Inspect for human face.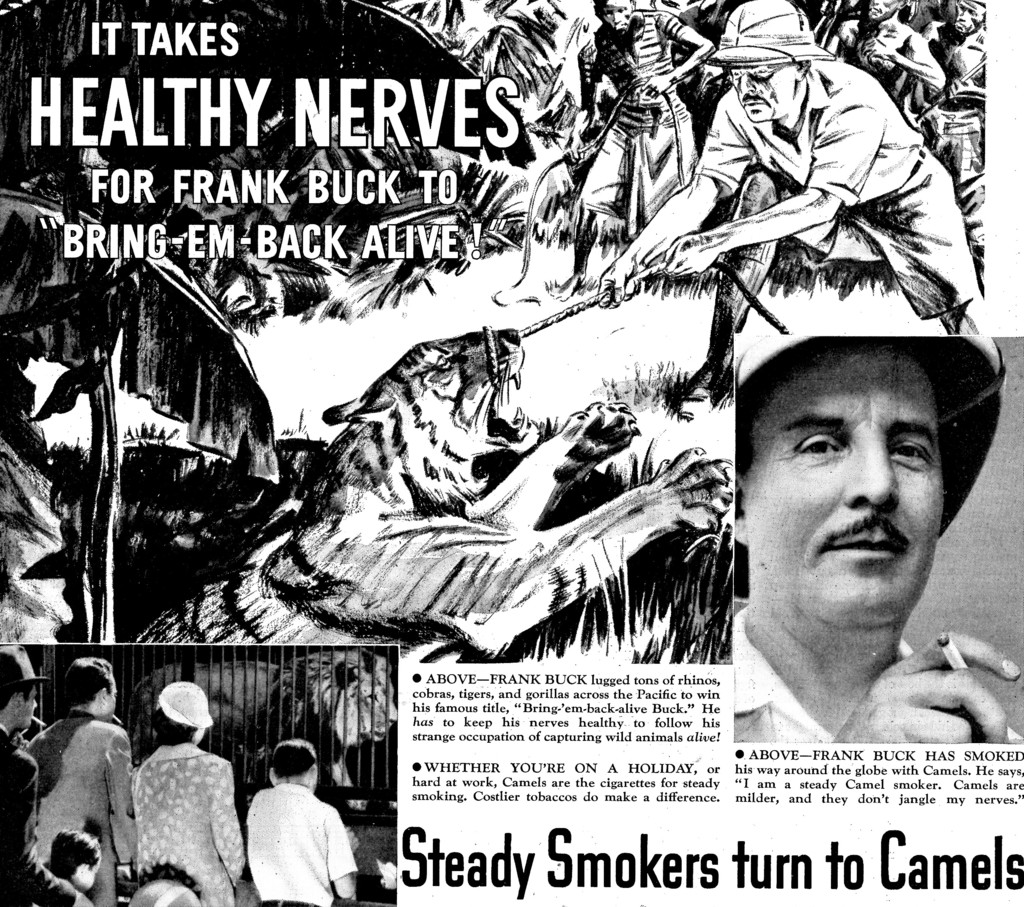
Inspection: 601:0:630:33.
